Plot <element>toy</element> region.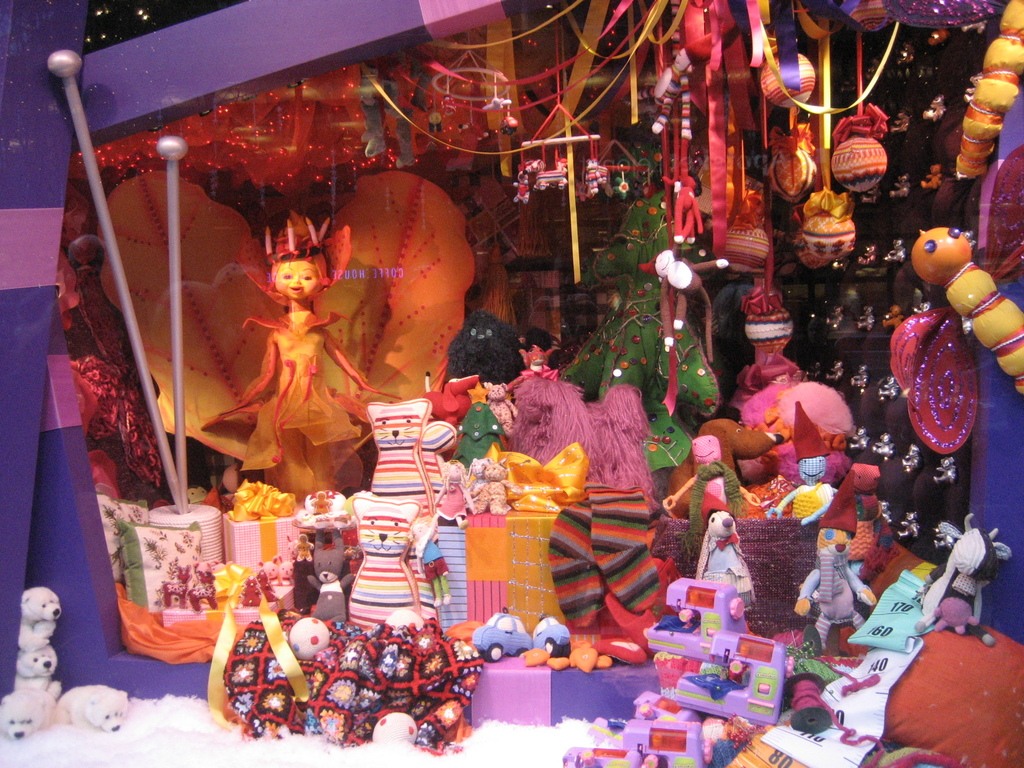
Plotted at x1=293, y1=532, x2=314, y2=560.
